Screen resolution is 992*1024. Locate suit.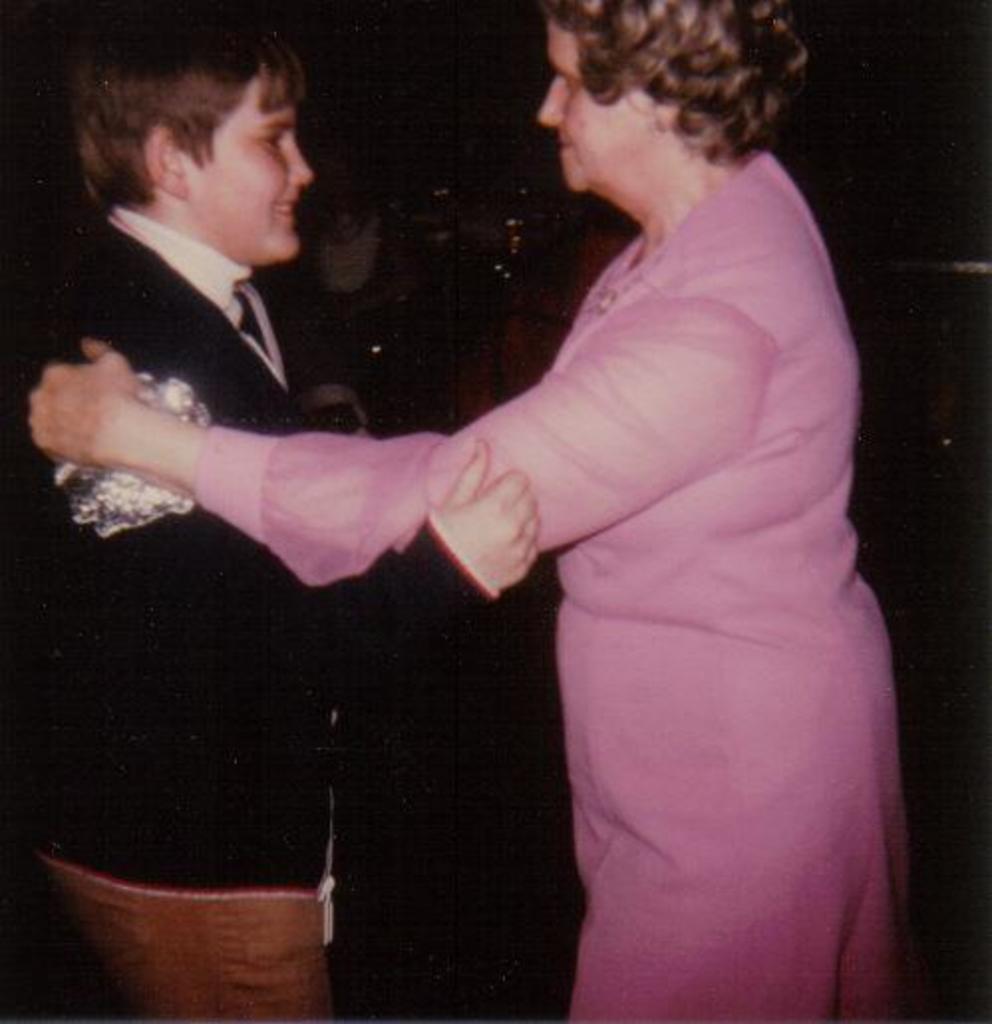
[left=10, top=213, right=505, bottom=889].
